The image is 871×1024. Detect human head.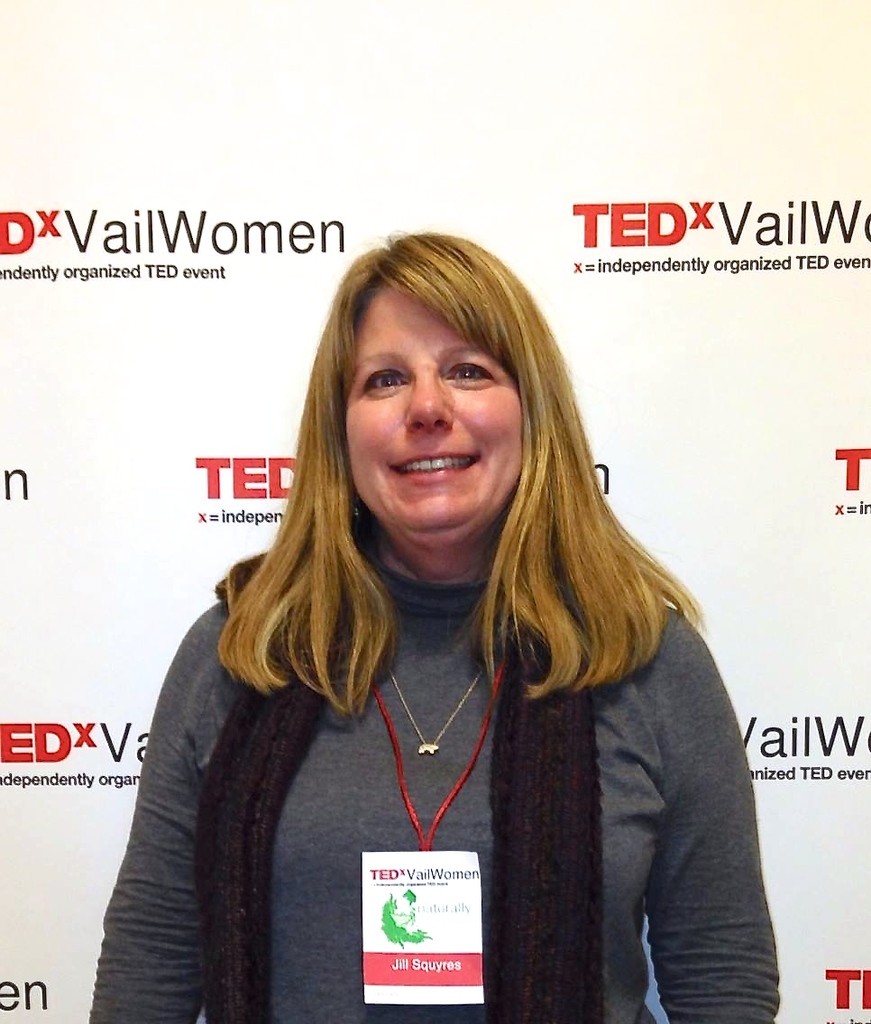
Detection: 257:241:591:581.
